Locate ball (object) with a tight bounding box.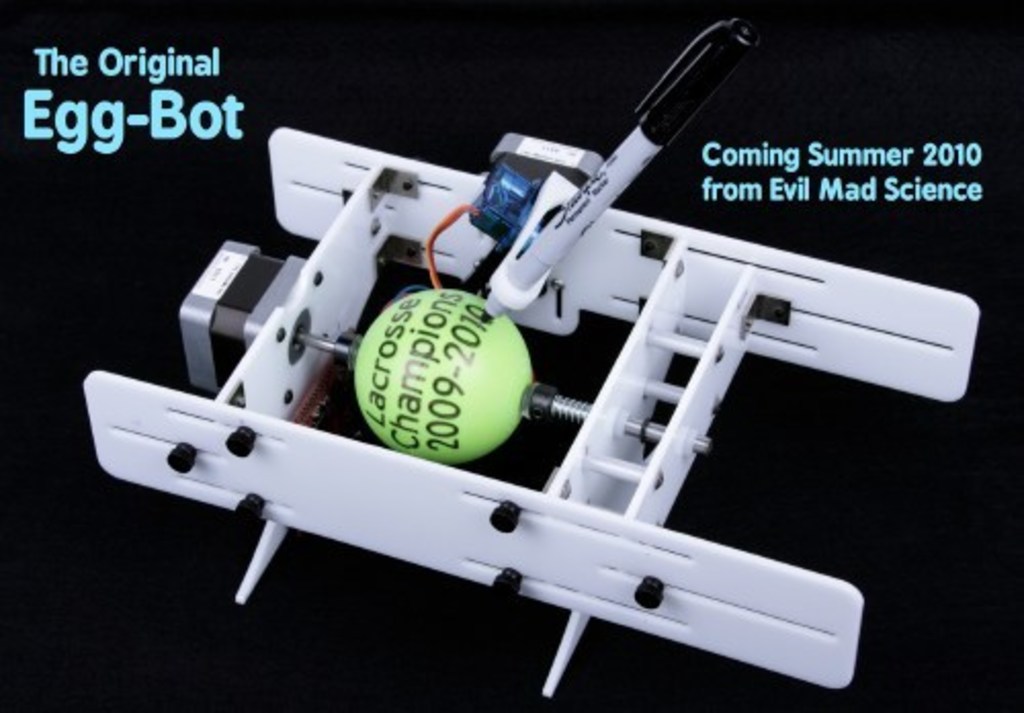
356 283 539 459.
